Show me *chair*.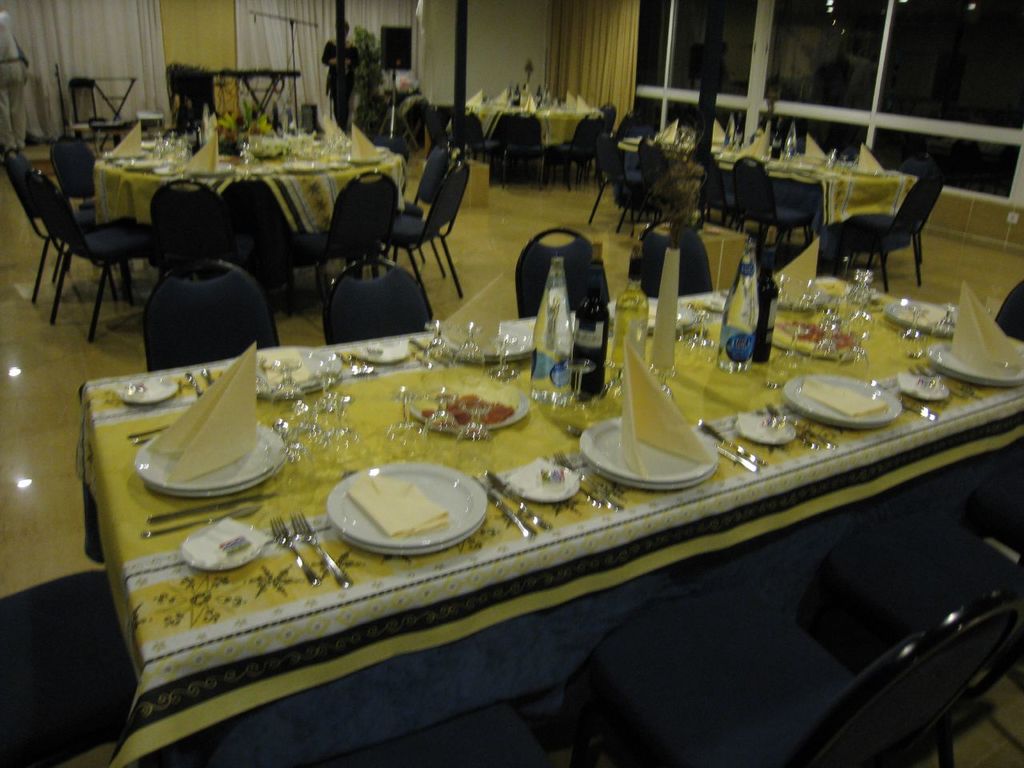
*chair* is here: bbox=[594, 110, 633, 186].
